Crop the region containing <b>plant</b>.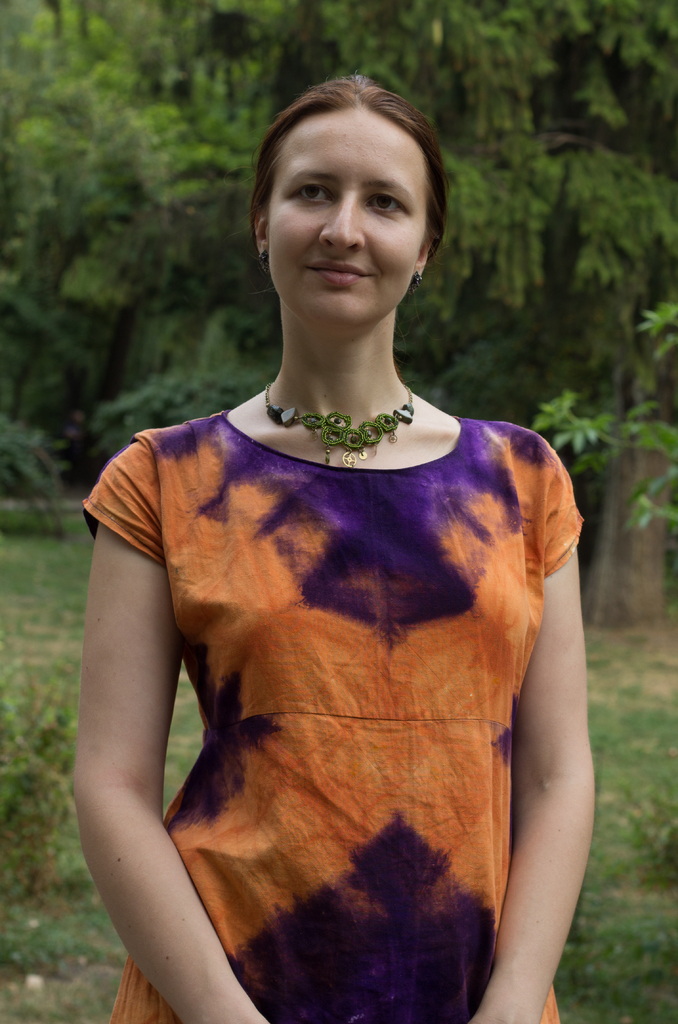
Crop region: bbox=(165, 660, 209, 819).
